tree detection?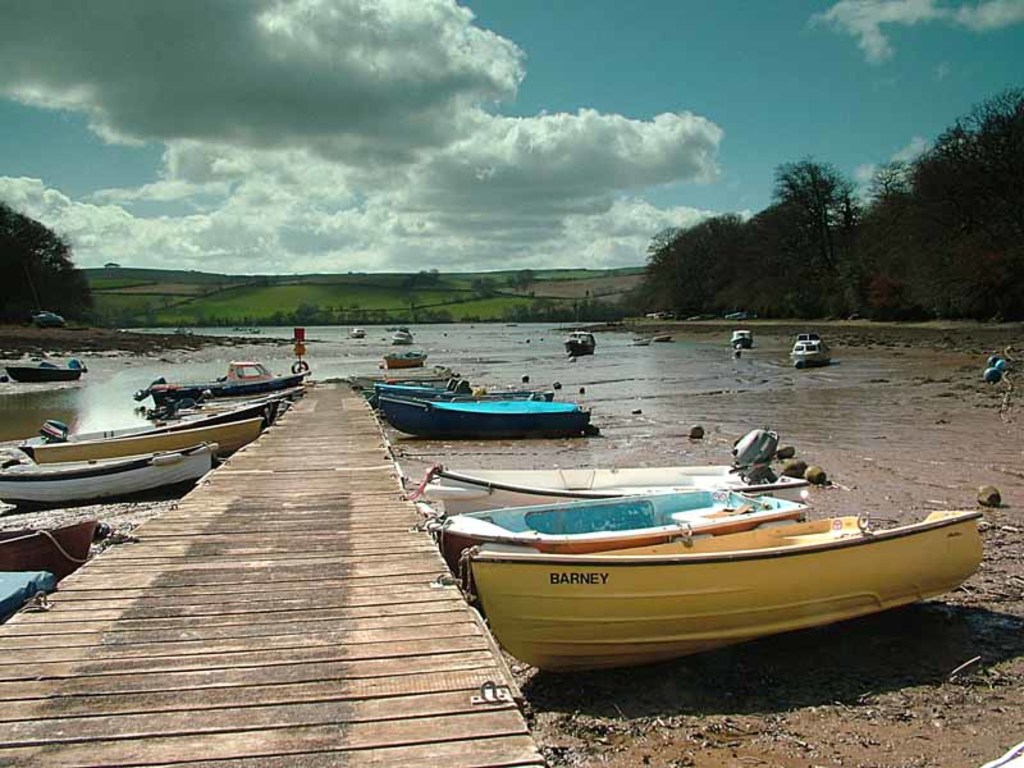
[left=846, top=87, right=1021, bottom=333]
